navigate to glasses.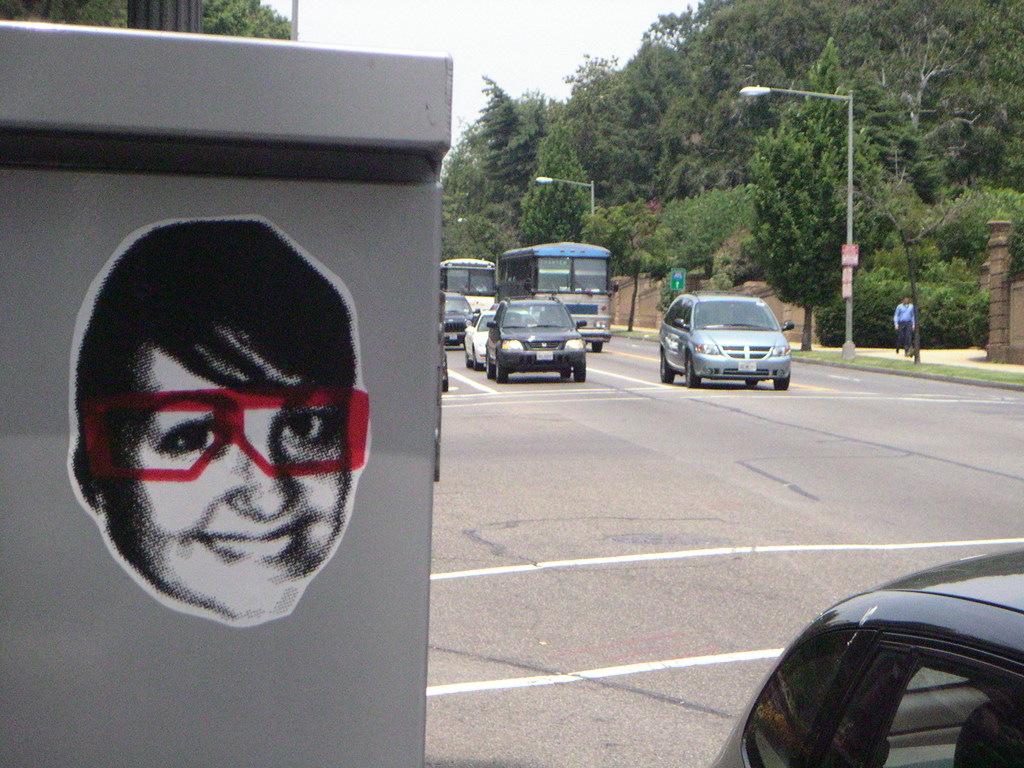
Navigation target: [left=76, top=381, right=376, bottom=486].
